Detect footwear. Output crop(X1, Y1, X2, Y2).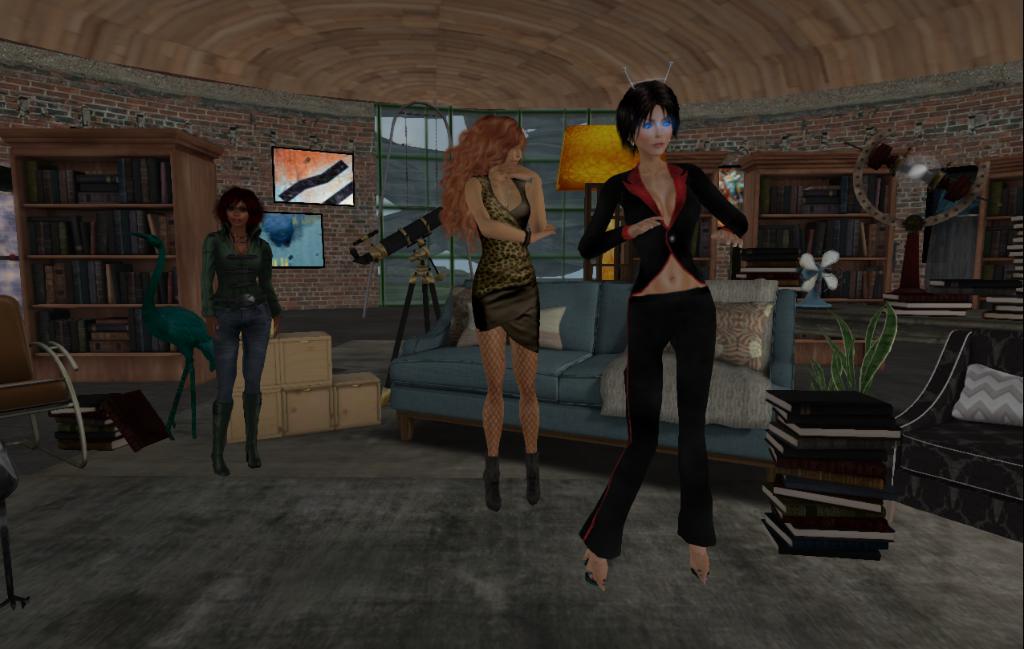
crop(688, 544, 707, 585).
